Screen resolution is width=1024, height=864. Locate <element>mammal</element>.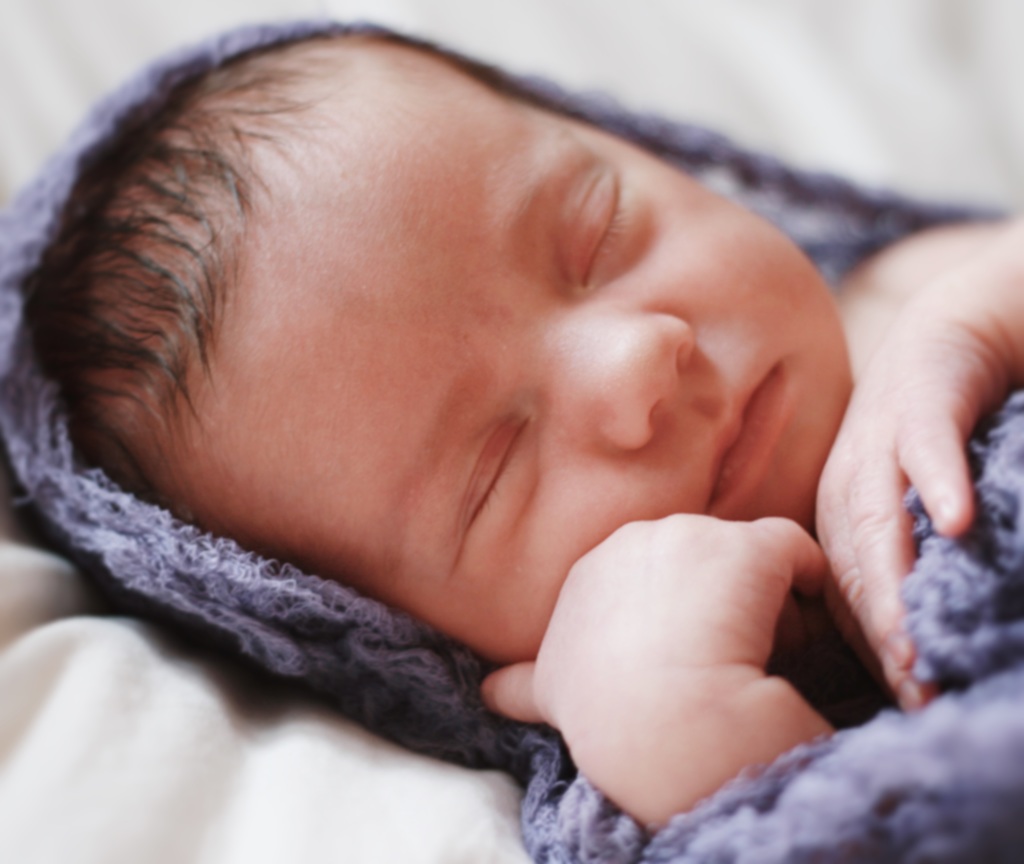
<region>0, 0, 1015, 803</region>.
